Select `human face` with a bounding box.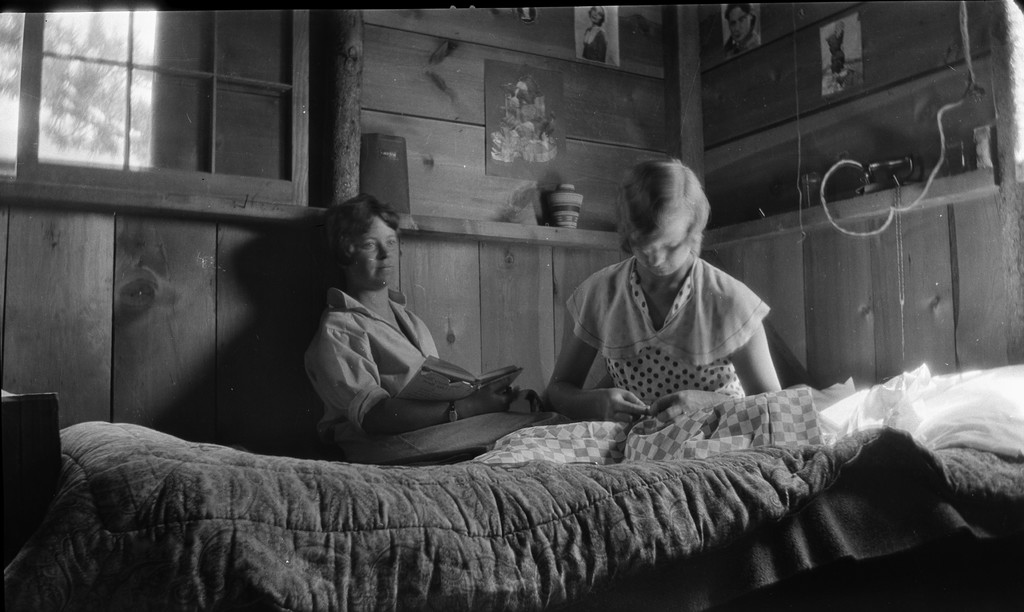
(723,1,750,42).
